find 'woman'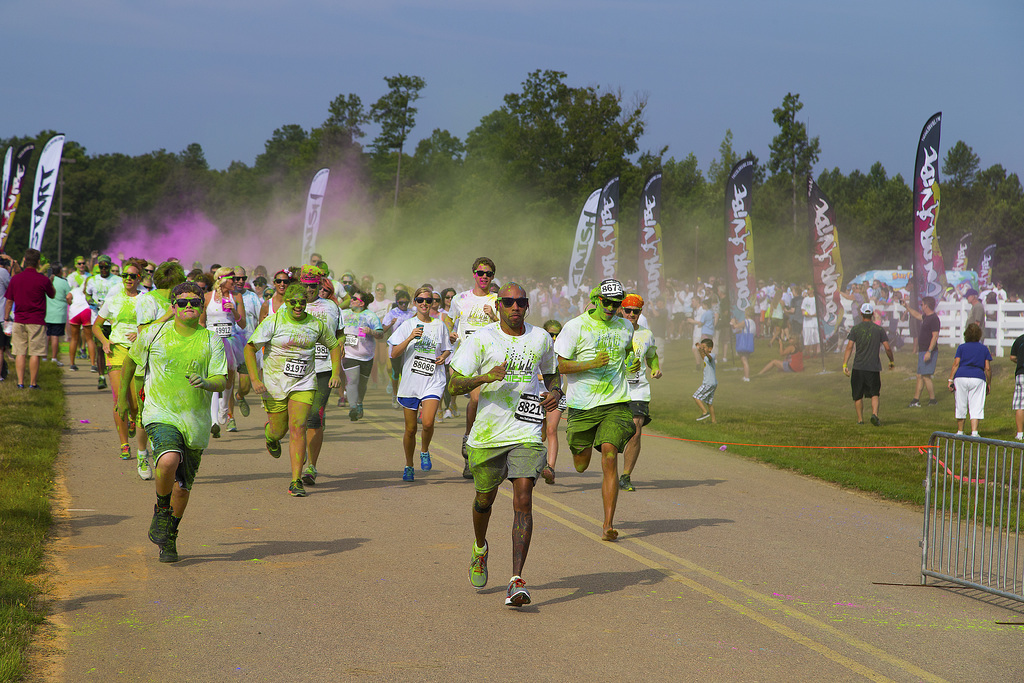
426:292:450:425
